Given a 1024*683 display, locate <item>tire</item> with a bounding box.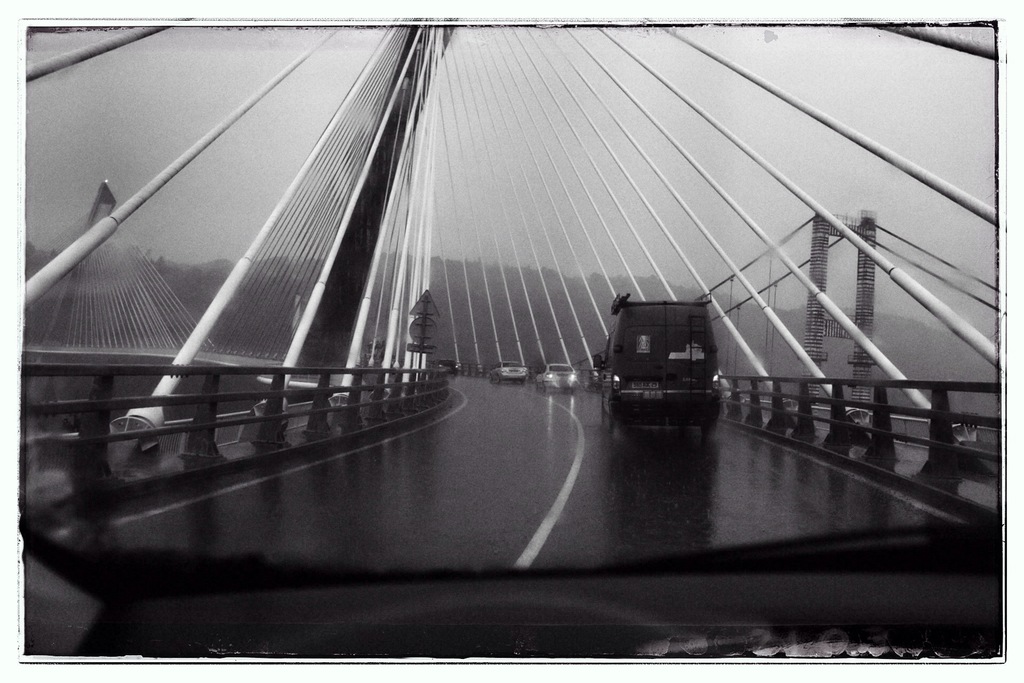
Located: (700,420,717,434).
